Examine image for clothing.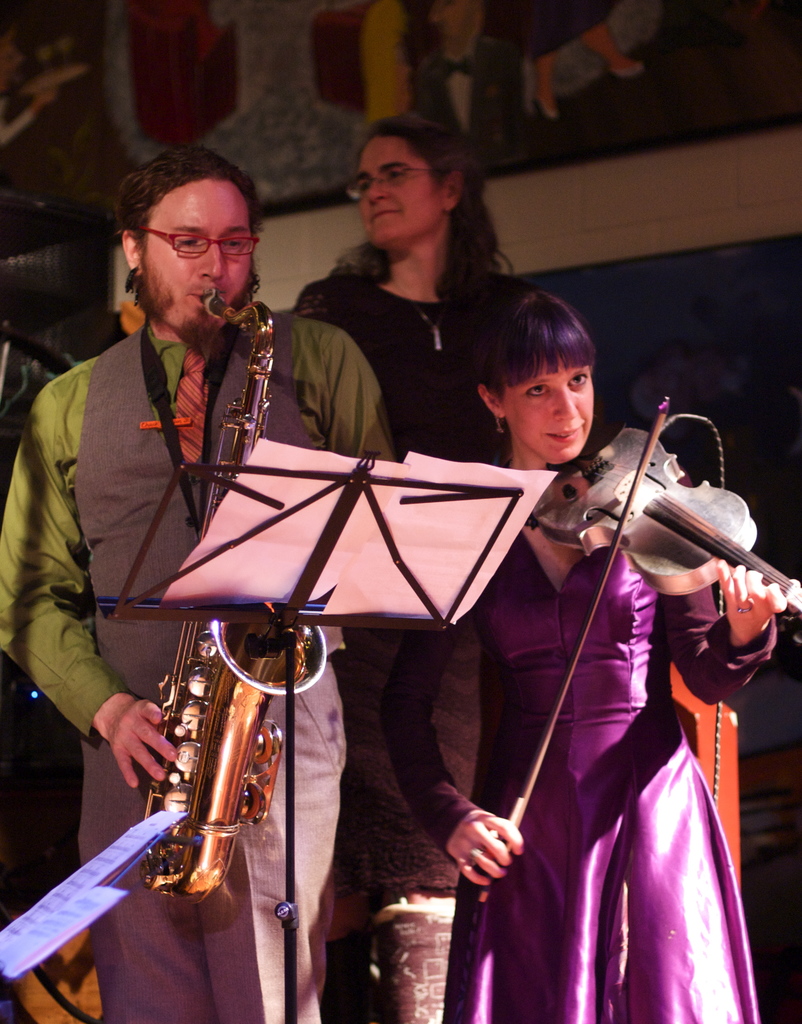
Examination result: (left=388, top=481, right=774, bottom=1016).
